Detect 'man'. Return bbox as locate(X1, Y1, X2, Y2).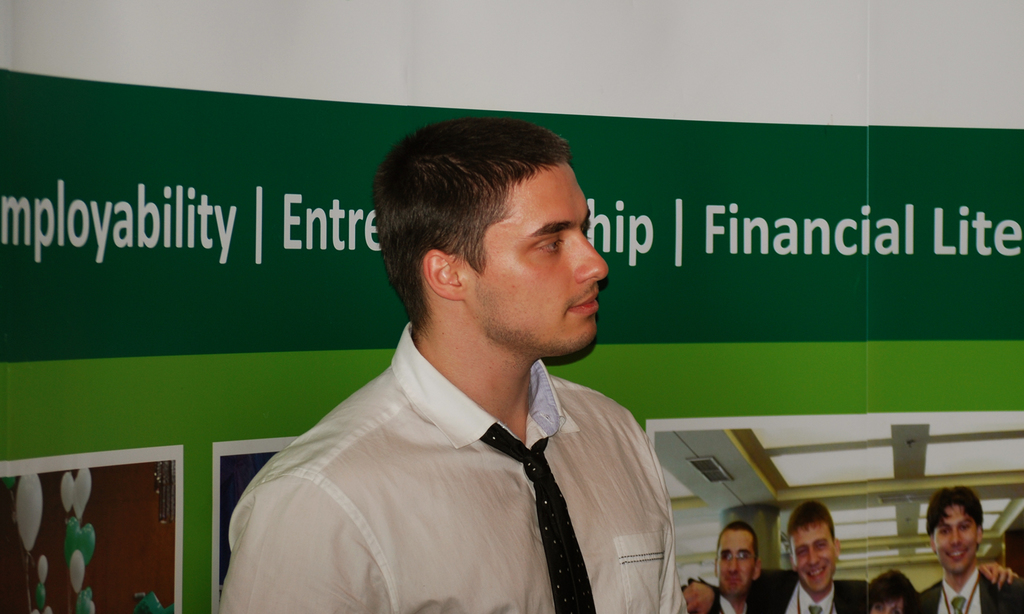
locate(681, 503, 1023, 613).
